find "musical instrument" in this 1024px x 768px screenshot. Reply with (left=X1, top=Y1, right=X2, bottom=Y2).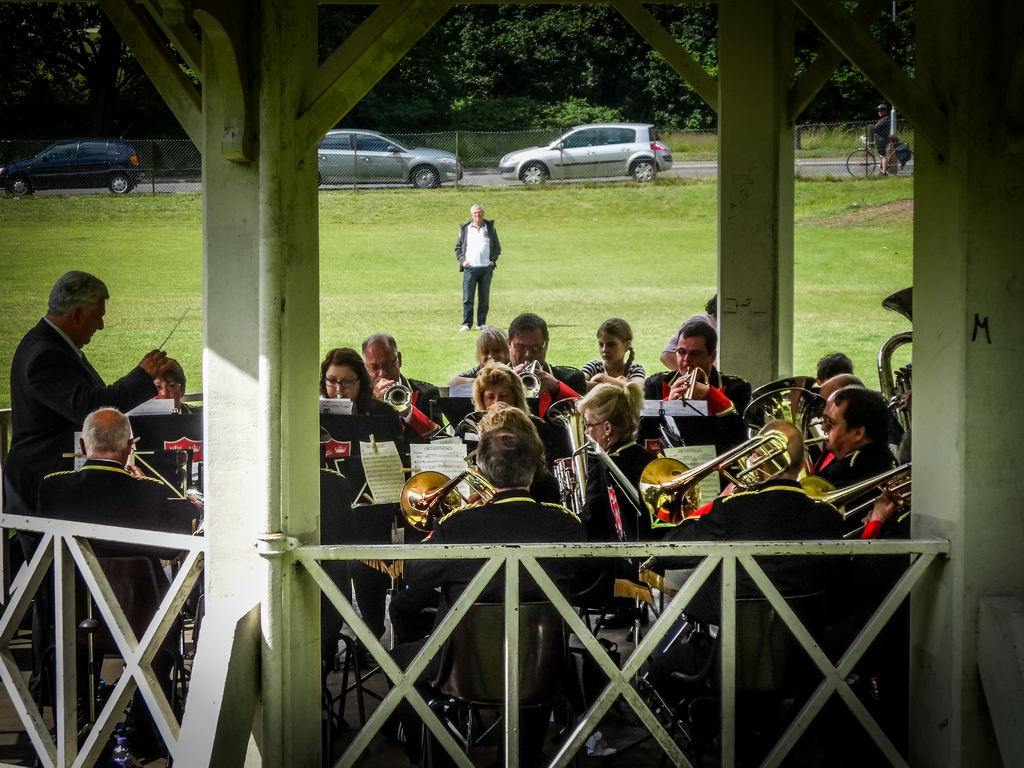
(left=874, top=279, right=916, bottom=470).
